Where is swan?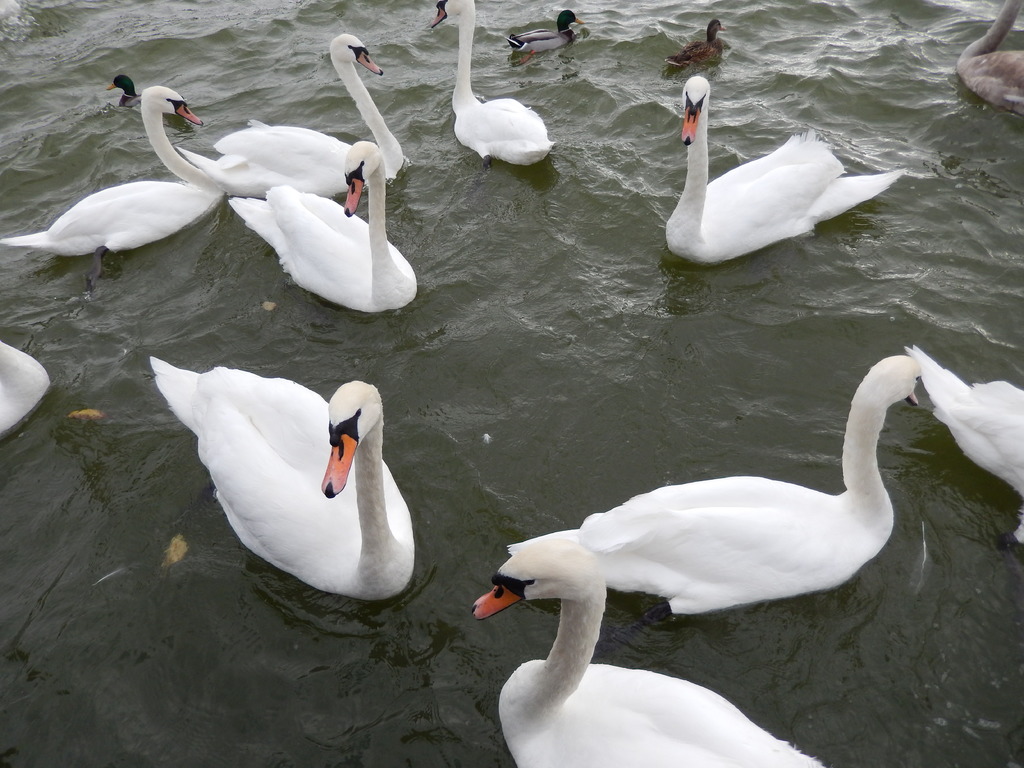
{"x1": 900, "y1": 344, "x2": 1023, "y2": 540}.
